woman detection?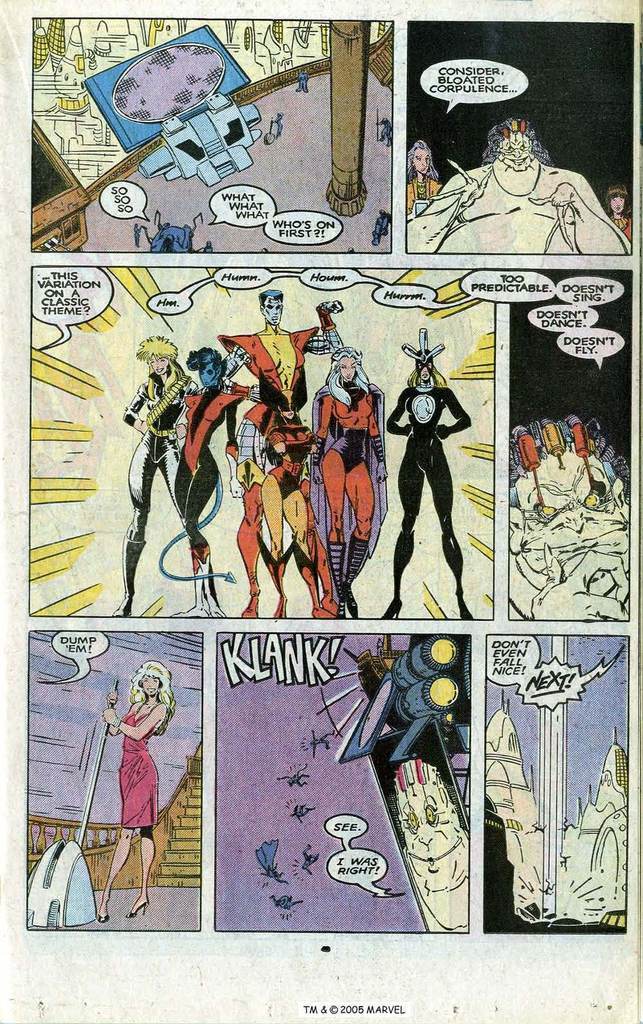
bbox(386, 317, 479, 612)
